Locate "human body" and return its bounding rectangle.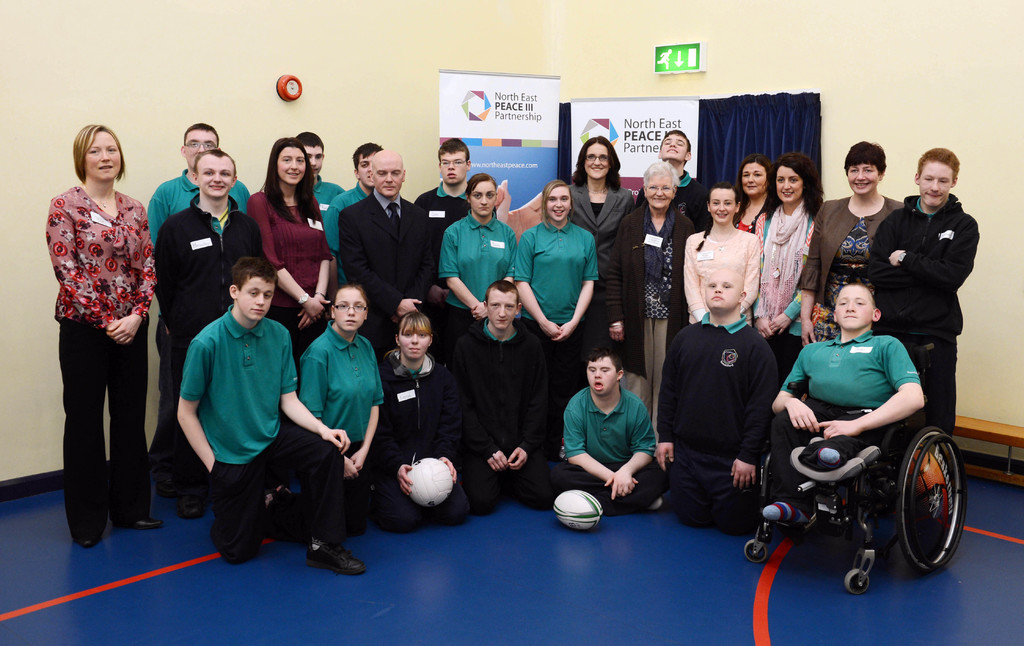
[x1=300, y1=290, x2=390, y2=530].
